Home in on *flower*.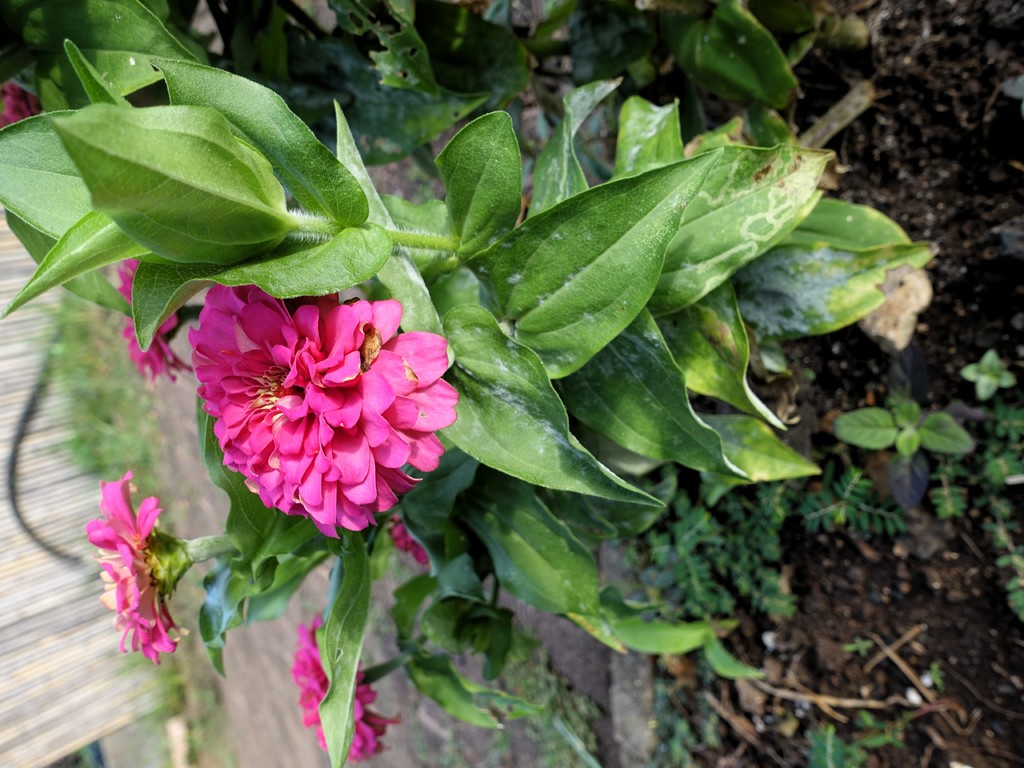
Homed in at rect(297, 603, 401, 759).
